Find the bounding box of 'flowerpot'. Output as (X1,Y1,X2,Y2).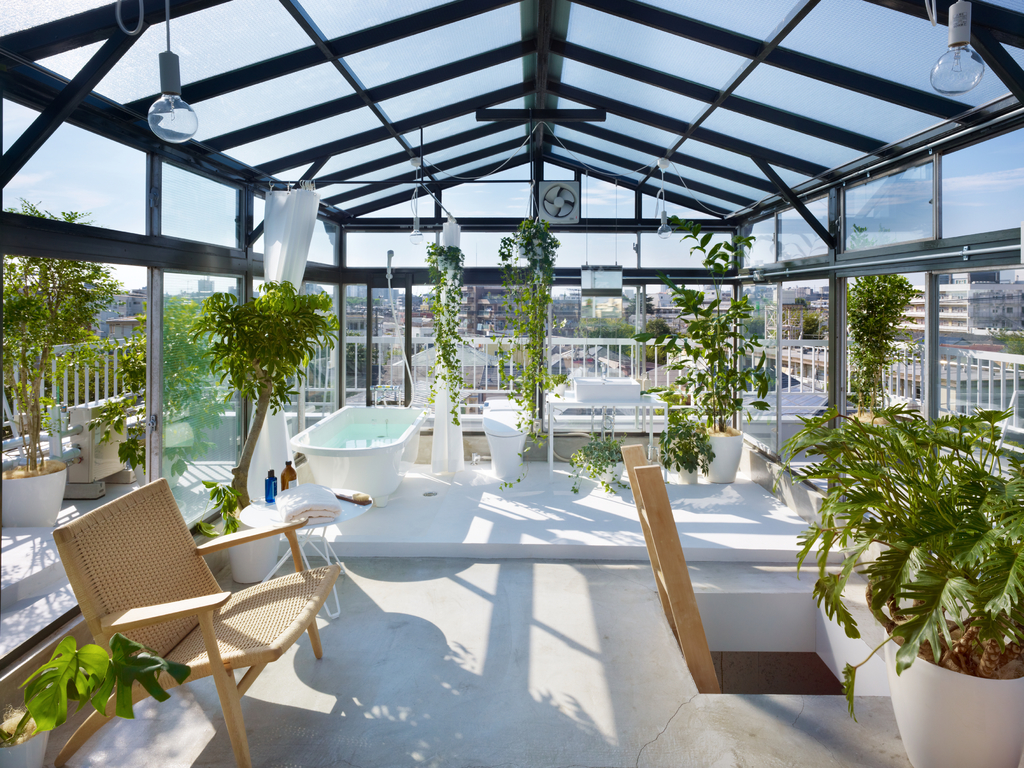
(520,237,545,259).
